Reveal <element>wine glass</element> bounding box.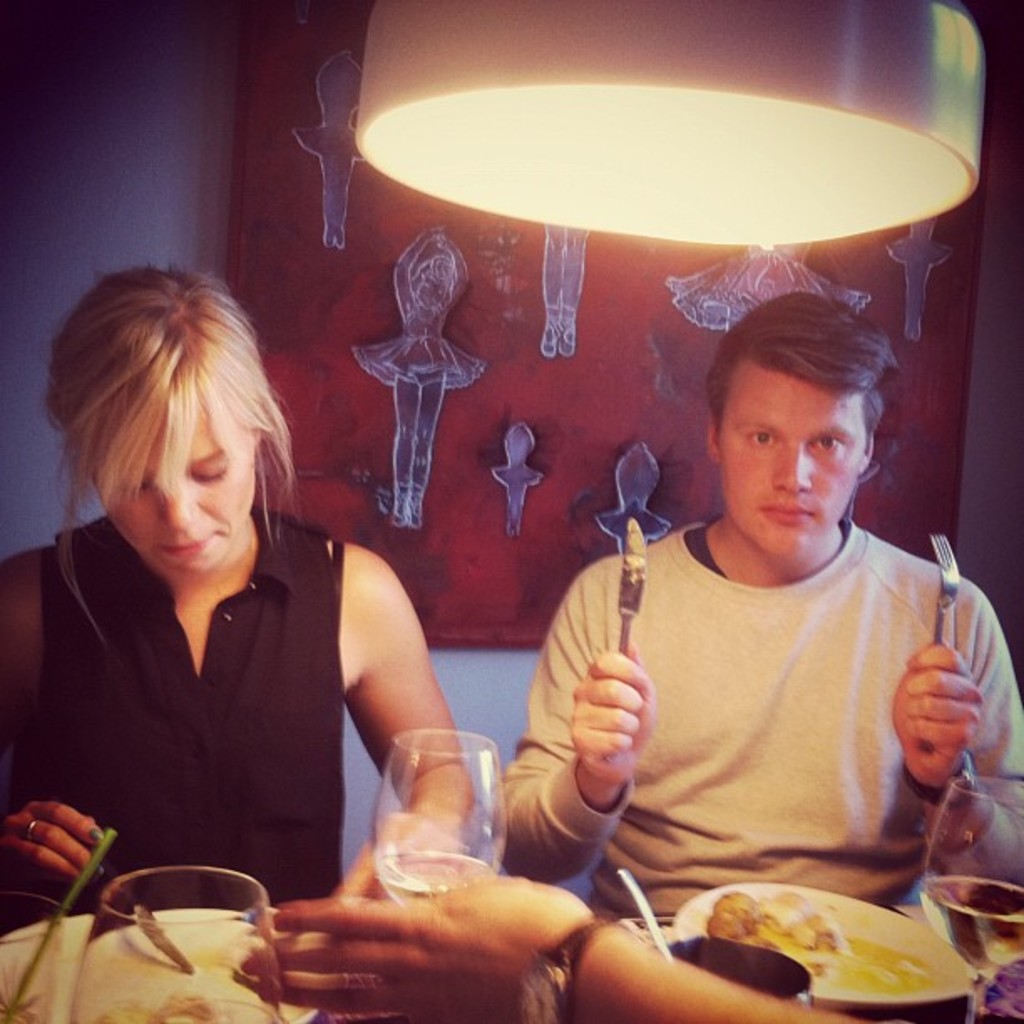
Revealed: 371/728/507/909.
